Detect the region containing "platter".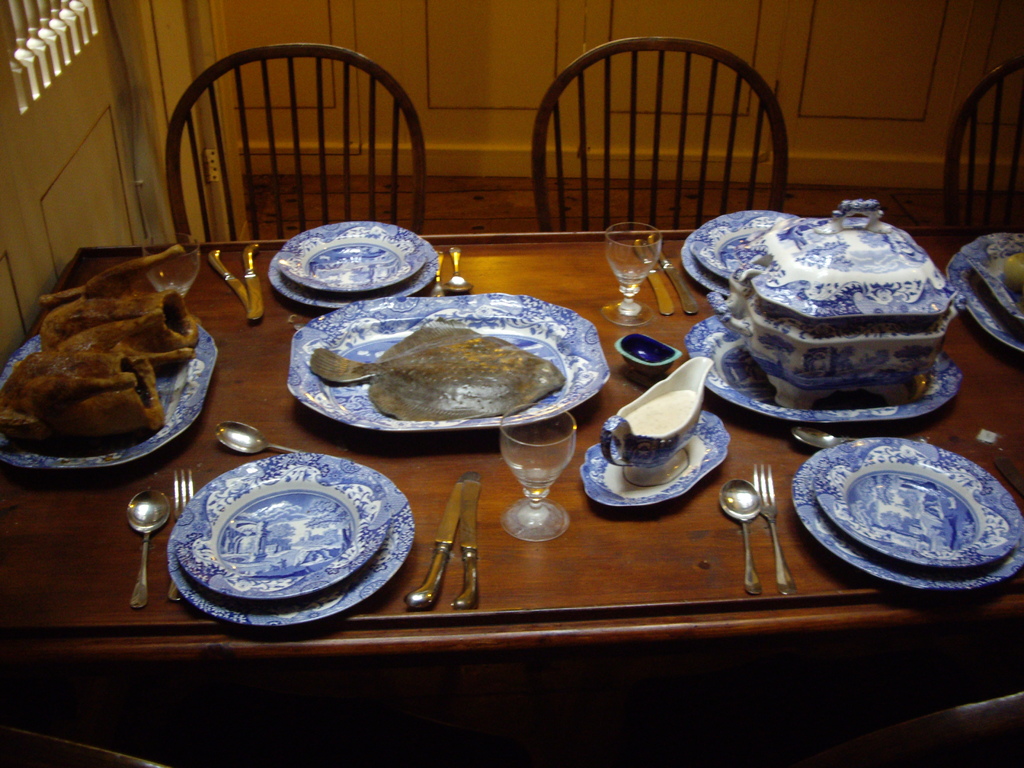
BBox(277, 220, 424, 292).
